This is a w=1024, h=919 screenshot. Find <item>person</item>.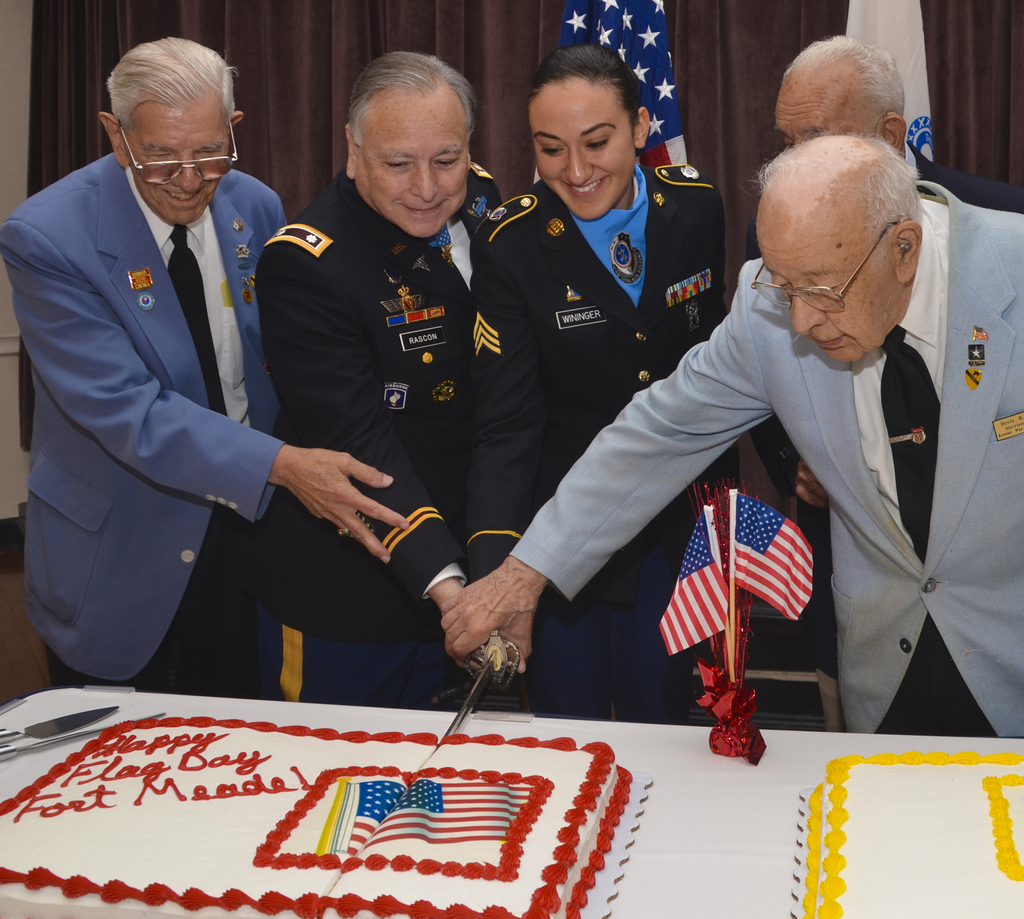
Bounding box: bbox=[0, 24, 414, 692].
